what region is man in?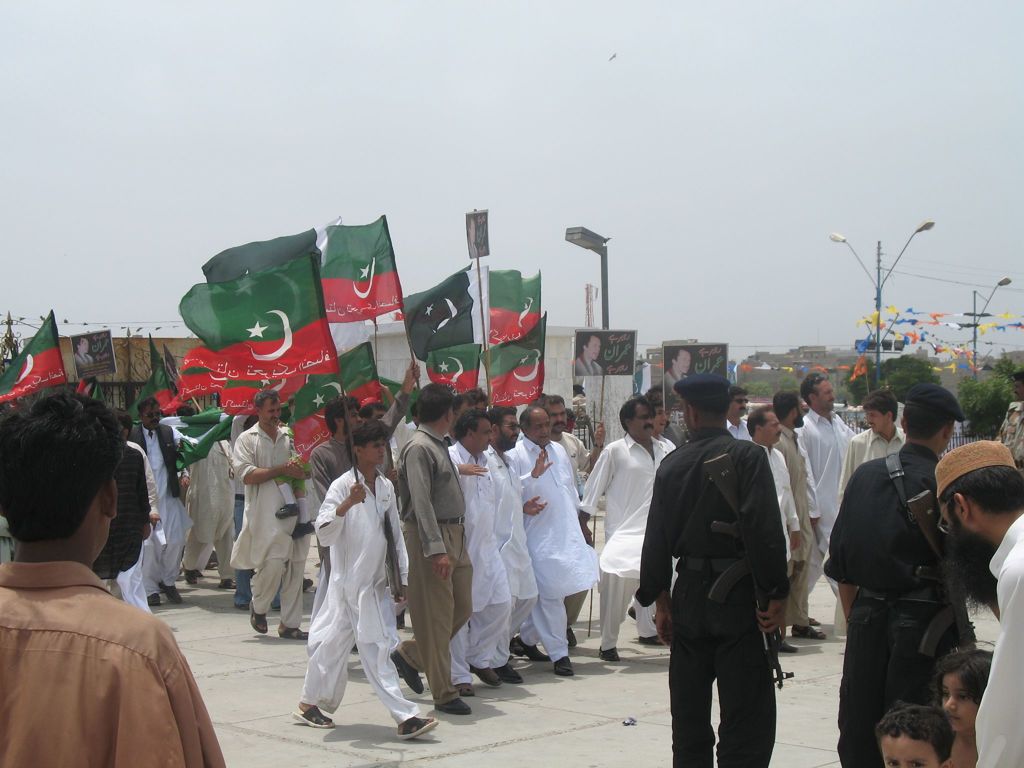
[left=73, top=330, right=95, bottom=367].
